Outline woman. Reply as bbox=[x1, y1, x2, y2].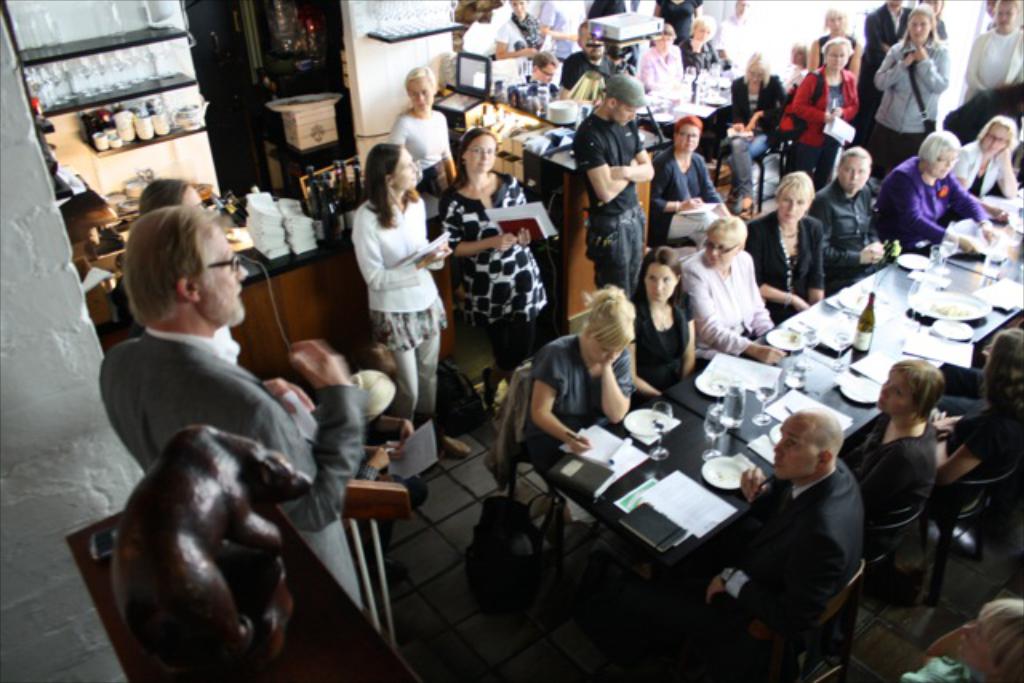
bbox=[718, 40, 789, 165].
